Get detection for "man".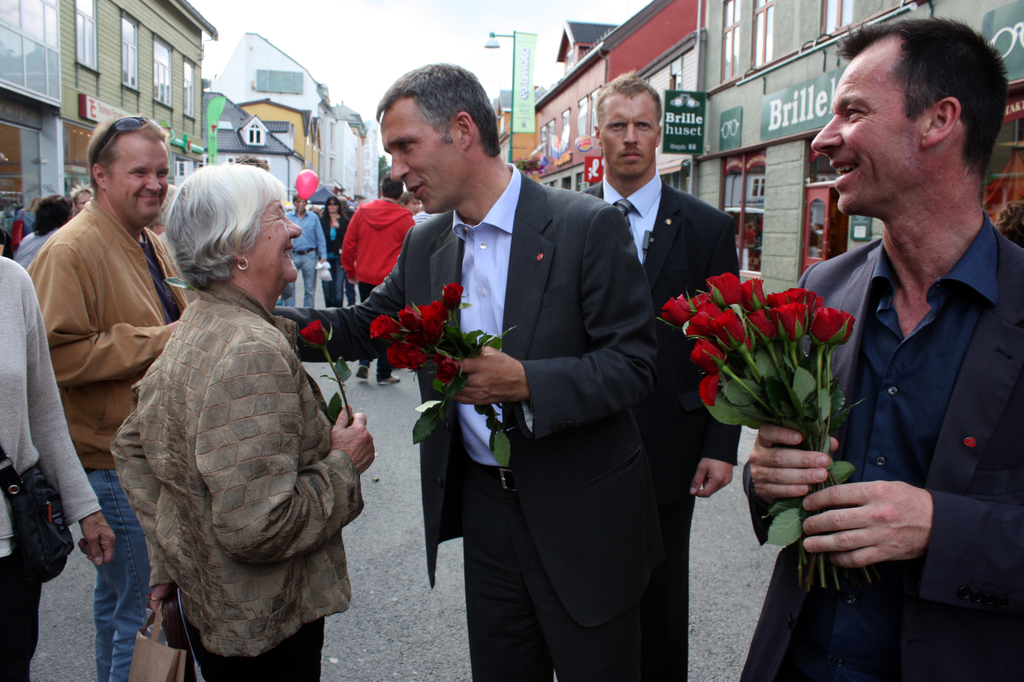
Detection: [399,193,421,214].
